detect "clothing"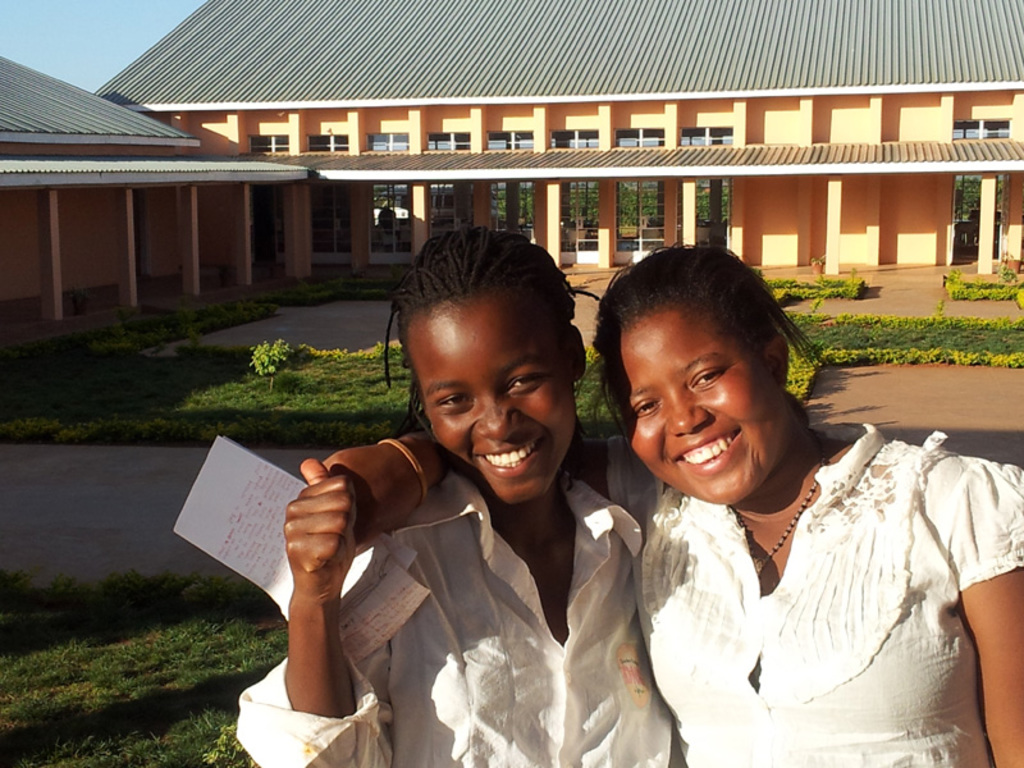
234,467,684,767
